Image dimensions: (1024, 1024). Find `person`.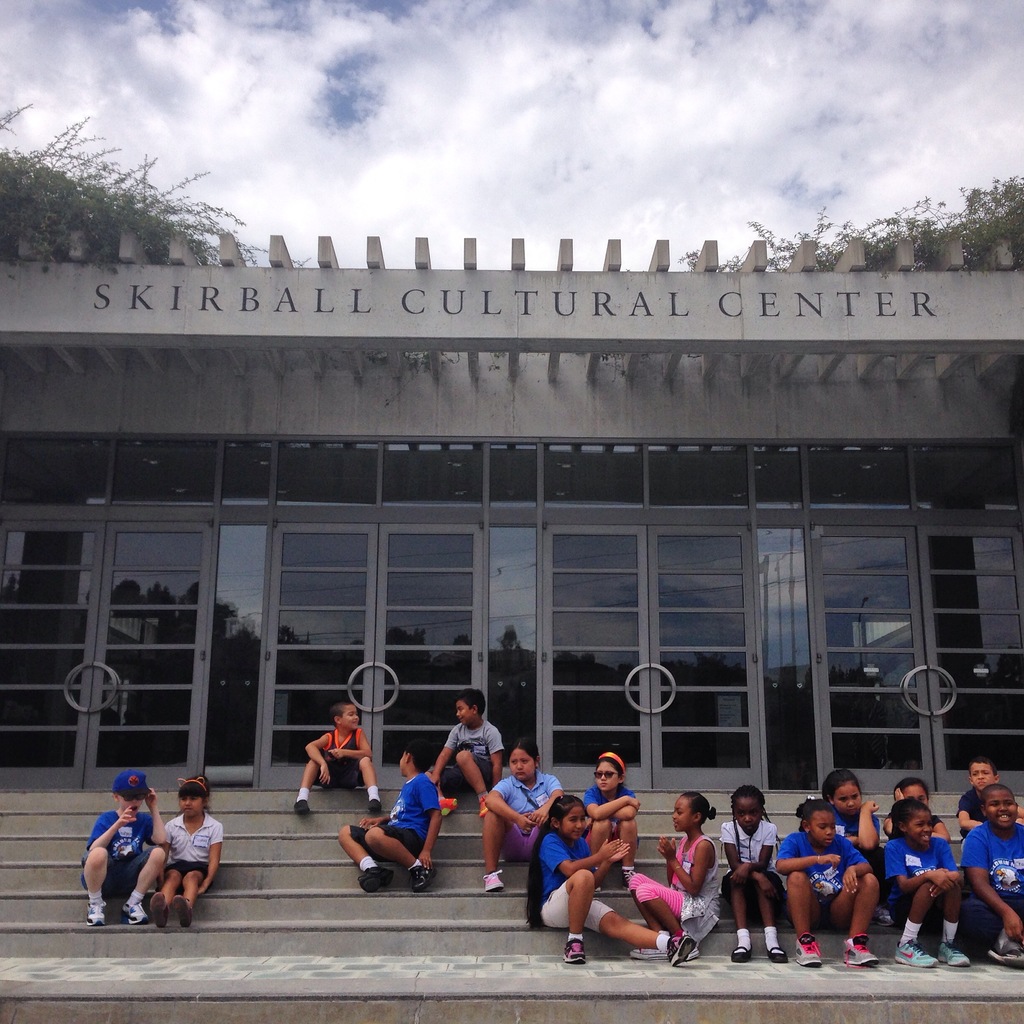
box=[960, 758, 1023, 837].
